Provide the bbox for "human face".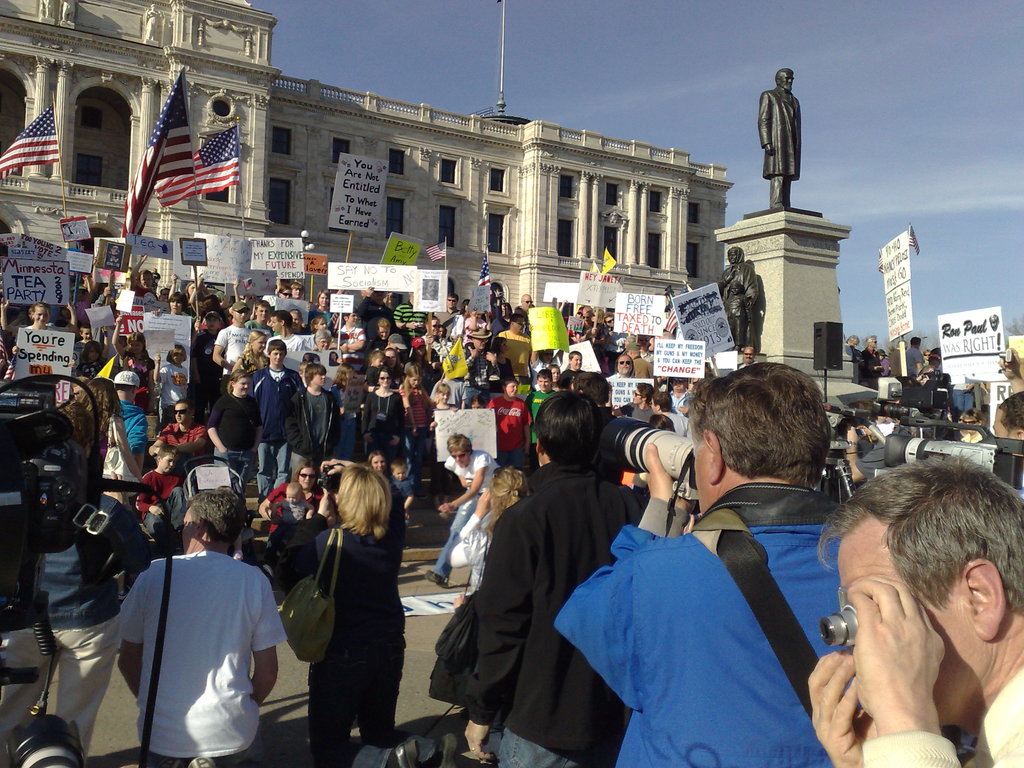
detection(380, 372, 390, 384).
